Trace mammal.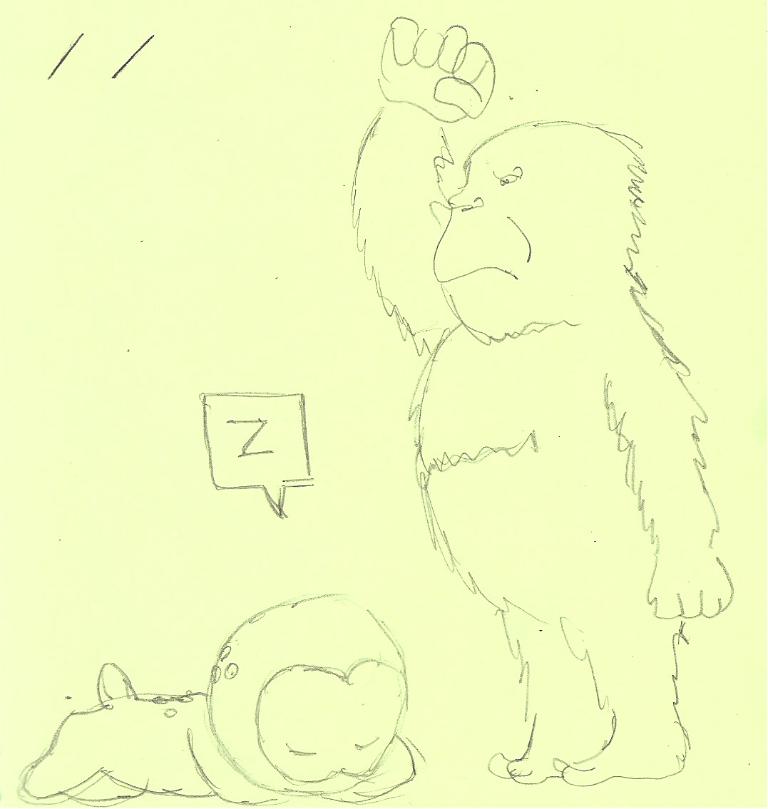
Traced to rect(18, 589, 416, 808).
